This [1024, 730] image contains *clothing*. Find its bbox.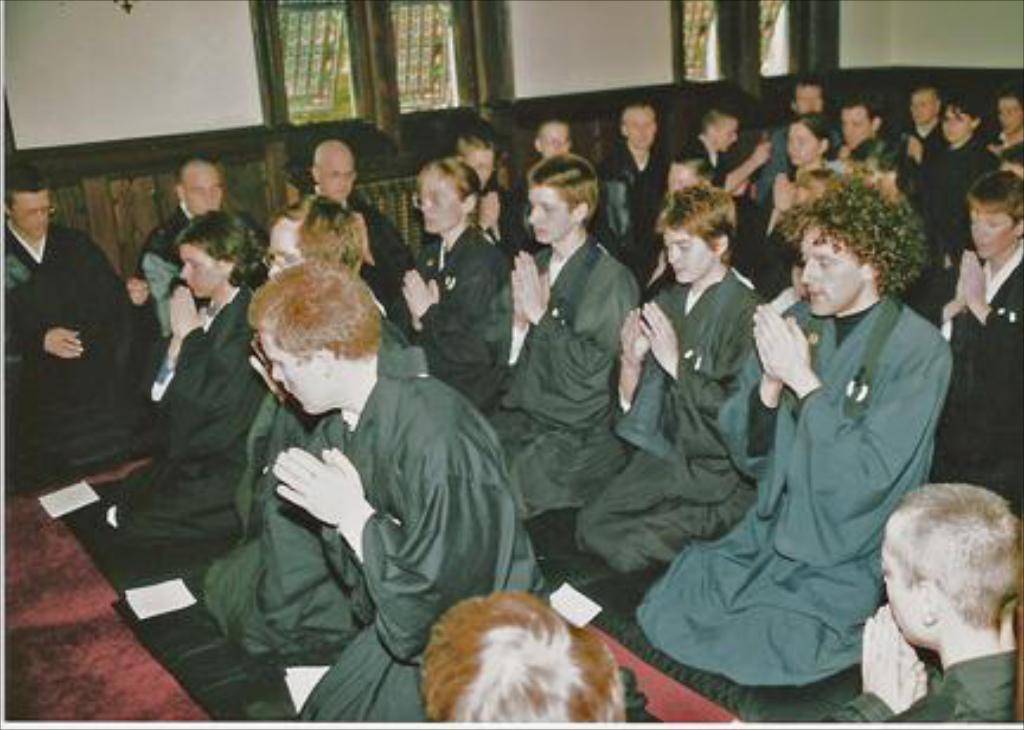
<box>296,363,548,728</box>.
